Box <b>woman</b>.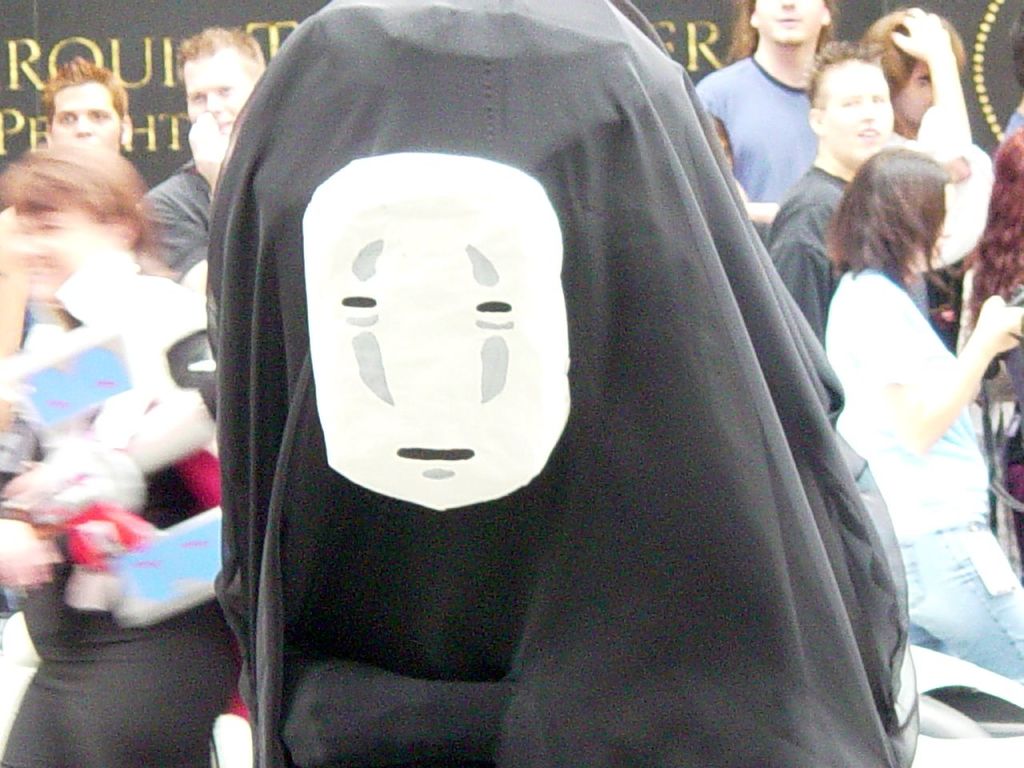
x1=0 y1=146 x2=235 y2=767.
